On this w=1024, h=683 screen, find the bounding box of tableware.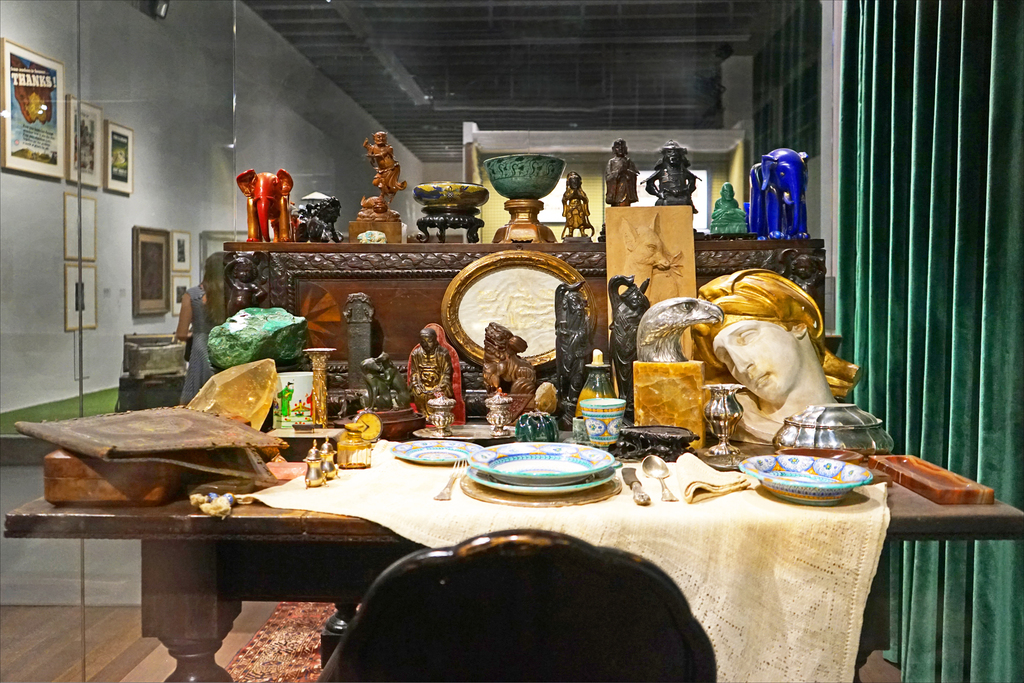
Bounding box: 705 379 746 458.
